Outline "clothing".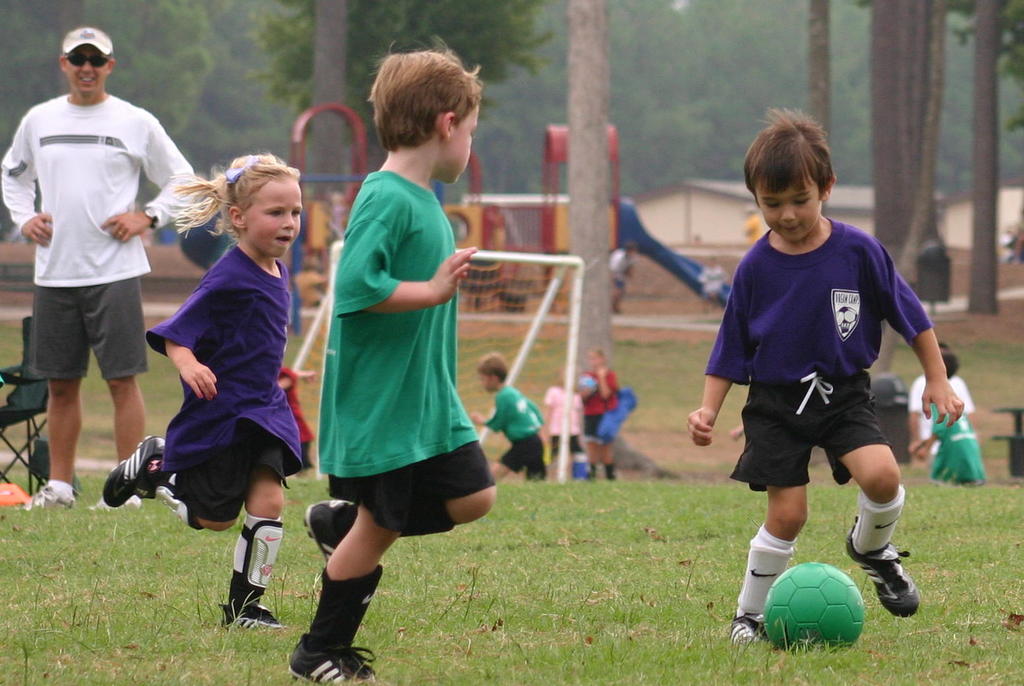
Outline: 936, 380, 990, 485.
